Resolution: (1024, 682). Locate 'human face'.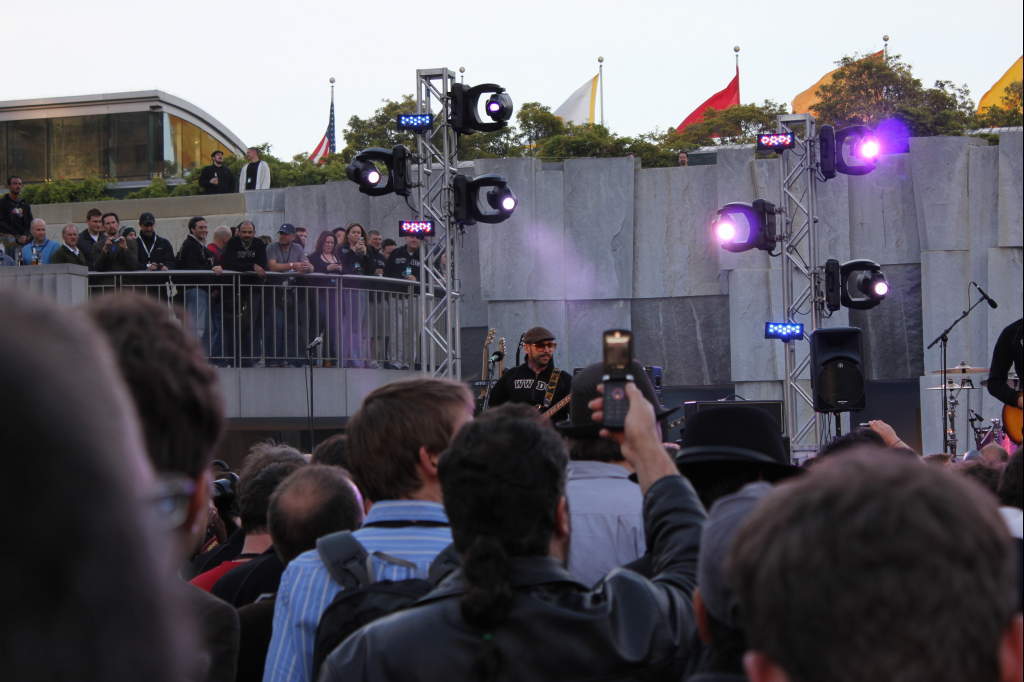
383, 244, 397, 256.
